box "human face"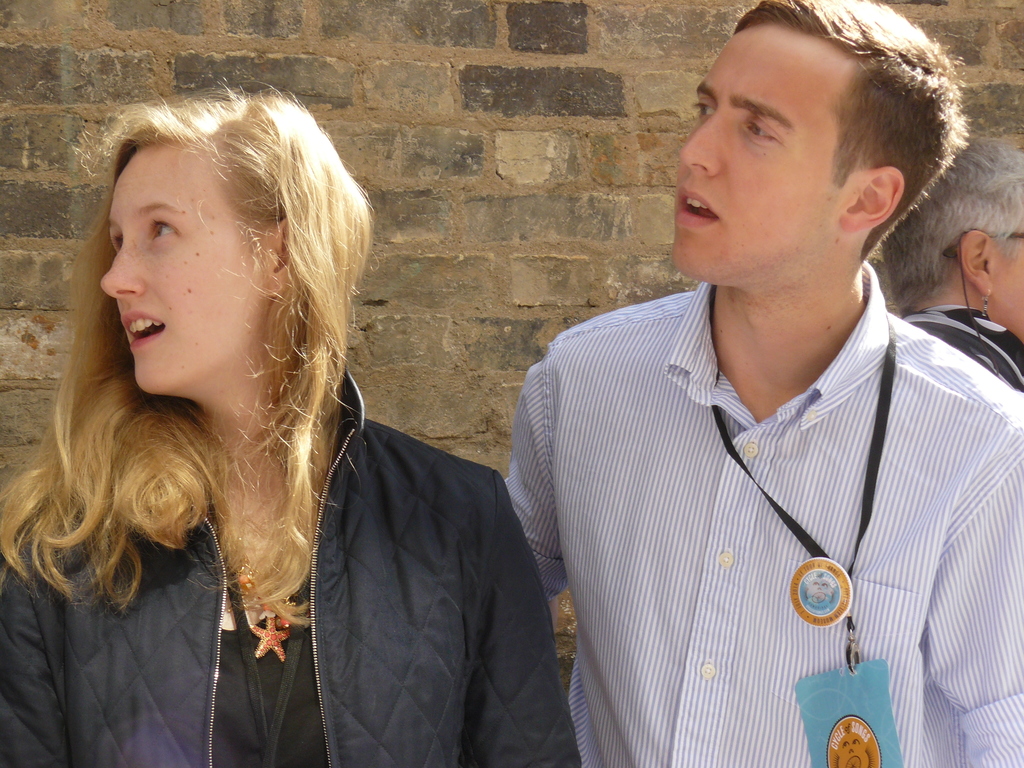
BBox(99, 145, 266, 394)
